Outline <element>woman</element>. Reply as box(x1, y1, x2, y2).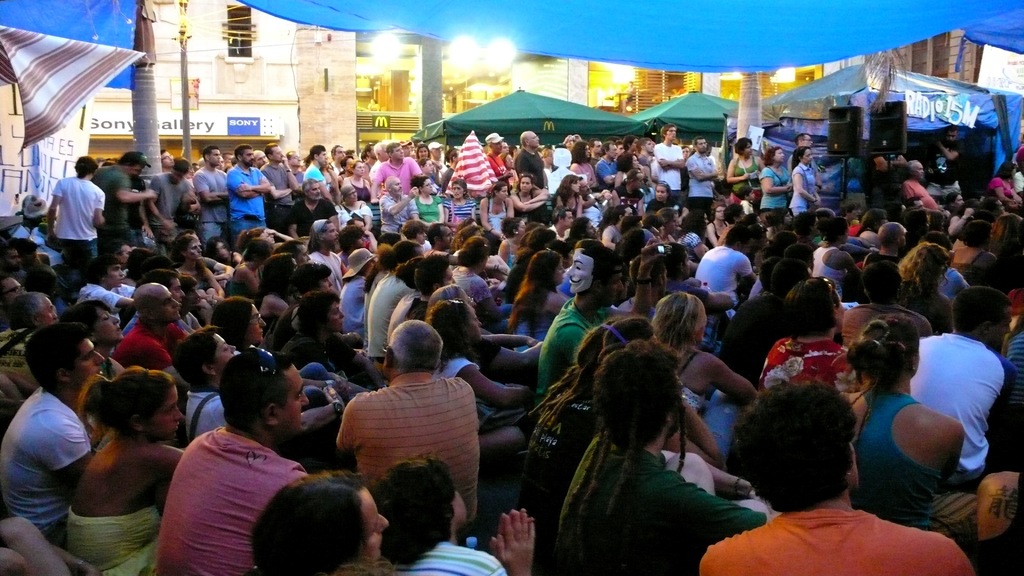
box(762, 142, 801, 218).
